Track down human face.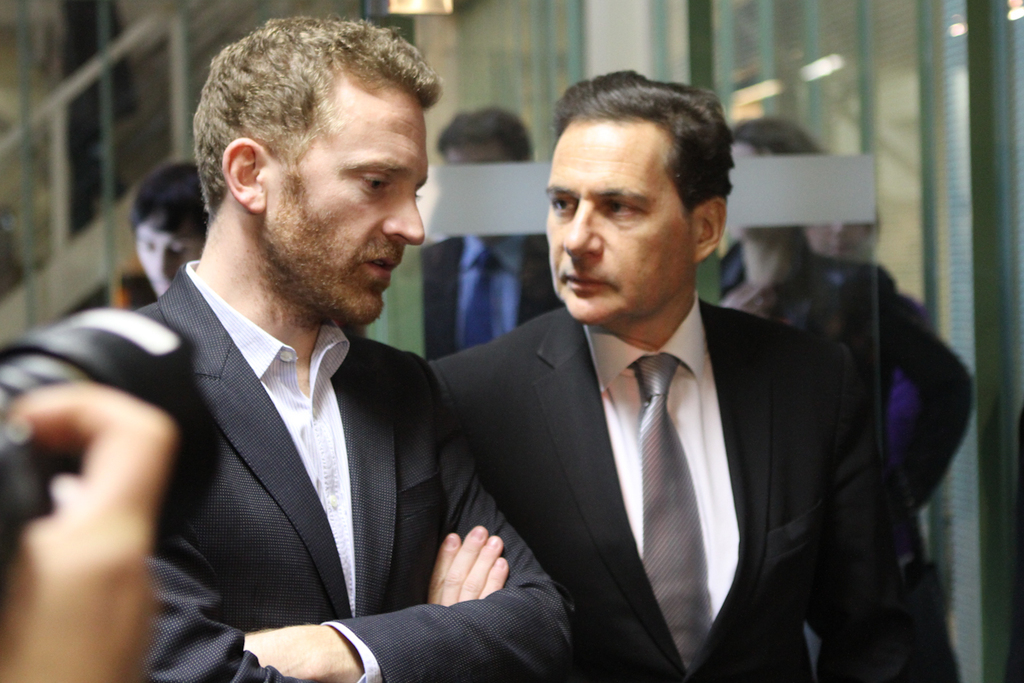
Tracked to l=544, t=114, r=694, b=330.
